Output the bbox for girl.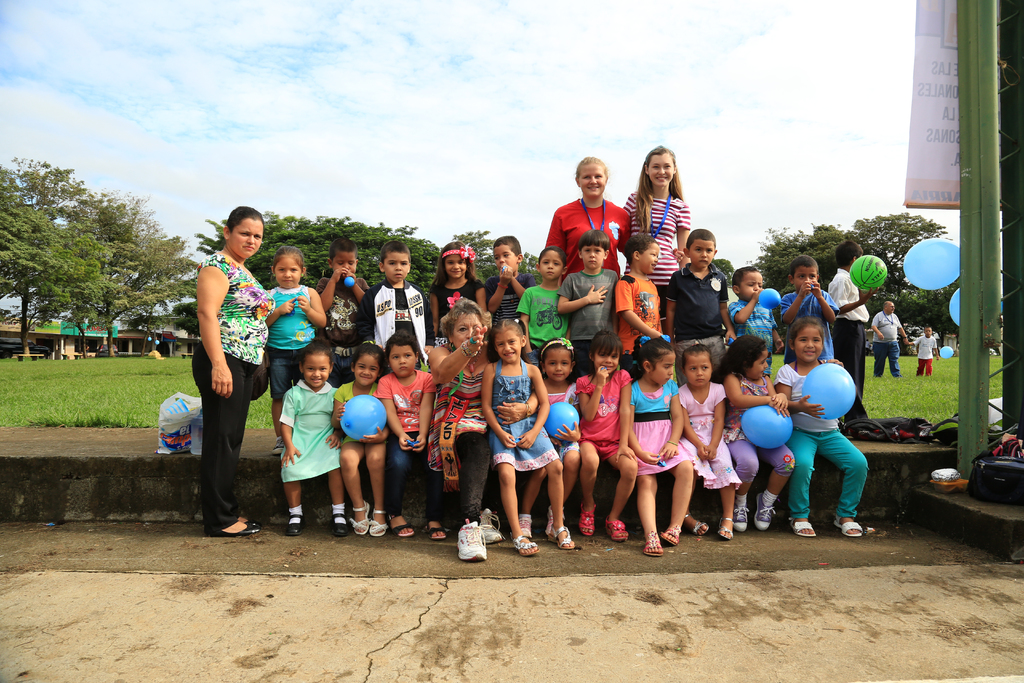
bbox=(332, 340, 387, 538).
